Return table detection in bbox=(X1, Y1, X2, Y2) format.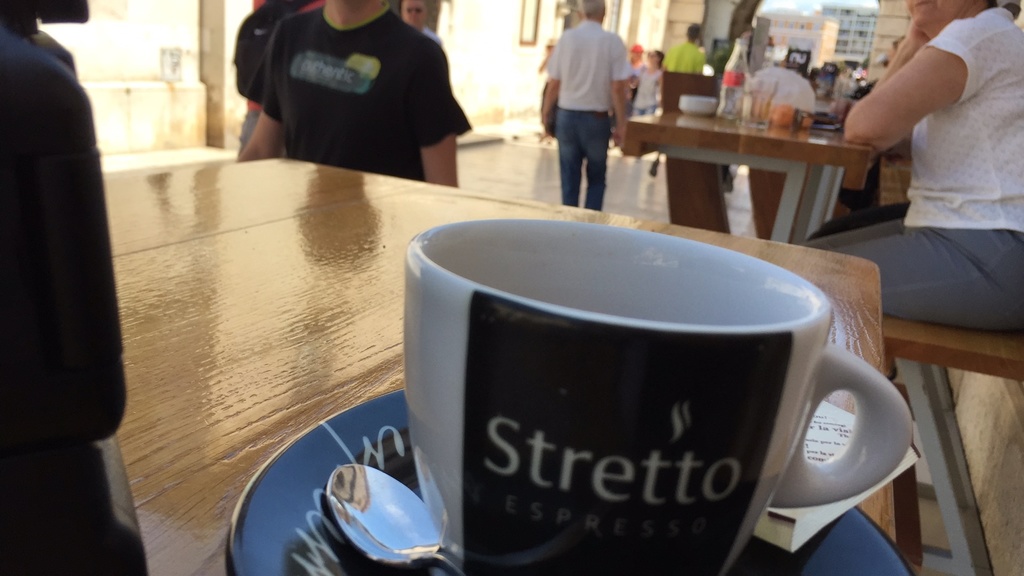
bbox=(106, 159, 886, 575).
